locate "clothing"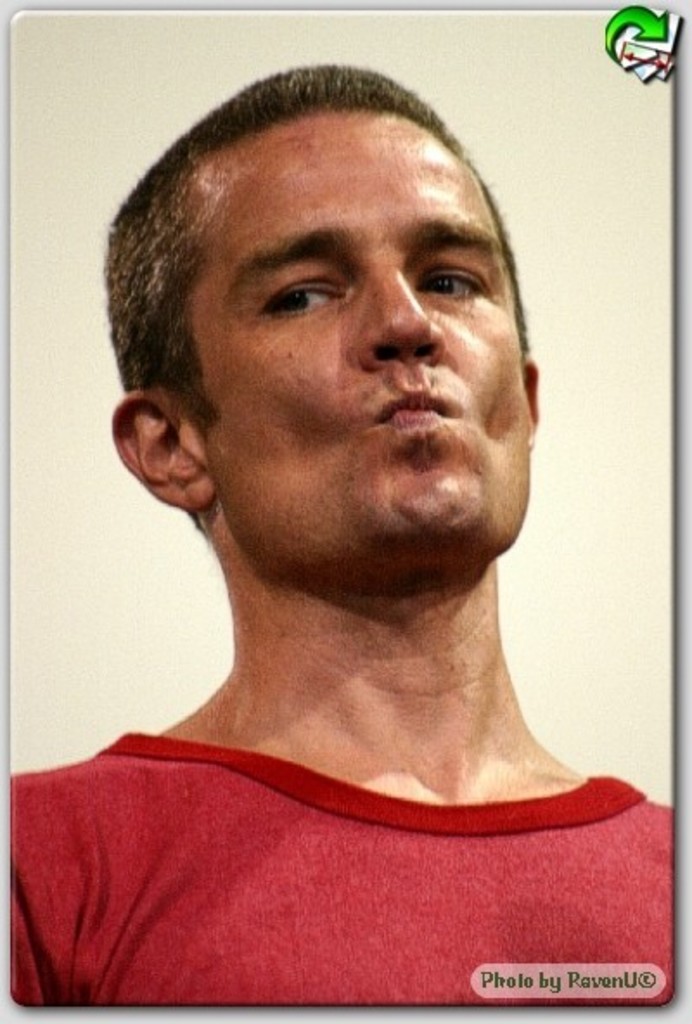
<bbox>2, 718, 685, 1000</bbox>
